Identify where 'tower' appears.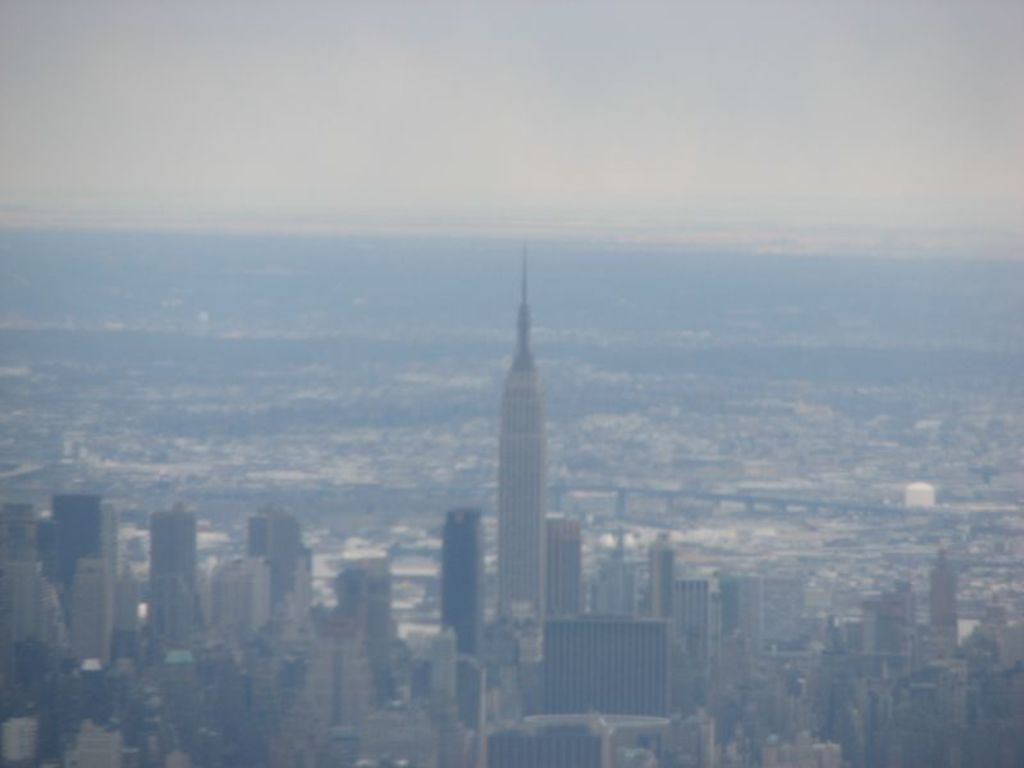
Appears at Rect(928, 543, 959, 655).
